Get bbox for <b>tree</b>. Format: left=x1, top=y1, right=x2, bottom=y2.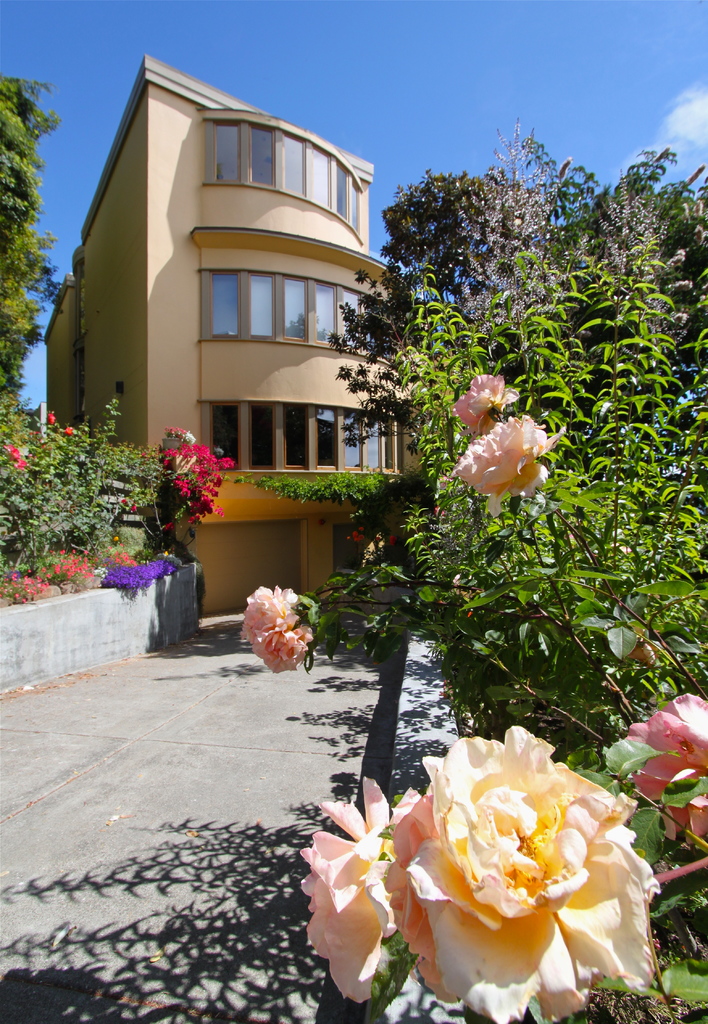
left=0, top=63, right=63, bottom=466.
